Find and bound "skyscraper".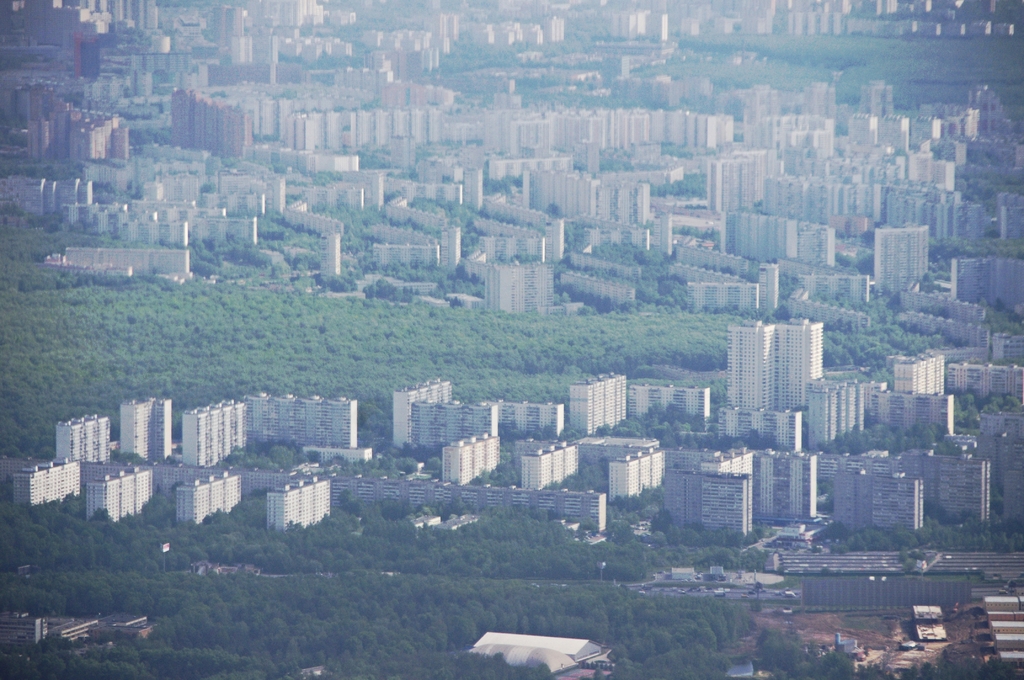
Bound: 621 384 712 429.
